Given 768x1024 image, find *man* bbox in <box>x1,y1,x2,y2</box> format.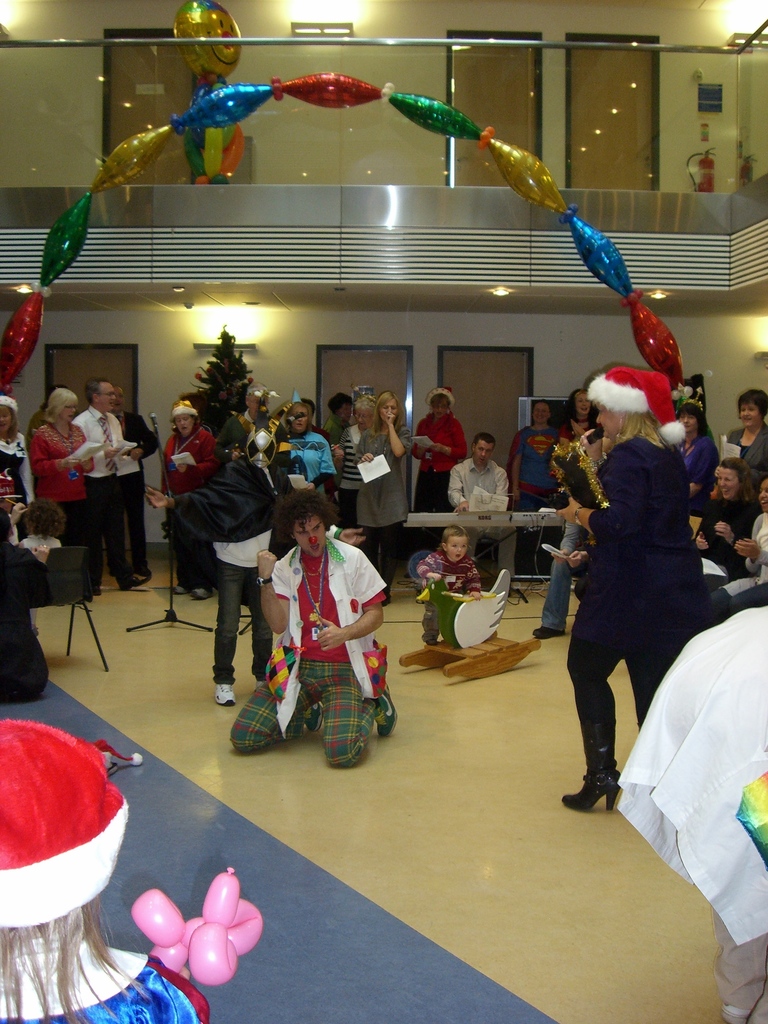
<box>209,381,290,465</box>.
